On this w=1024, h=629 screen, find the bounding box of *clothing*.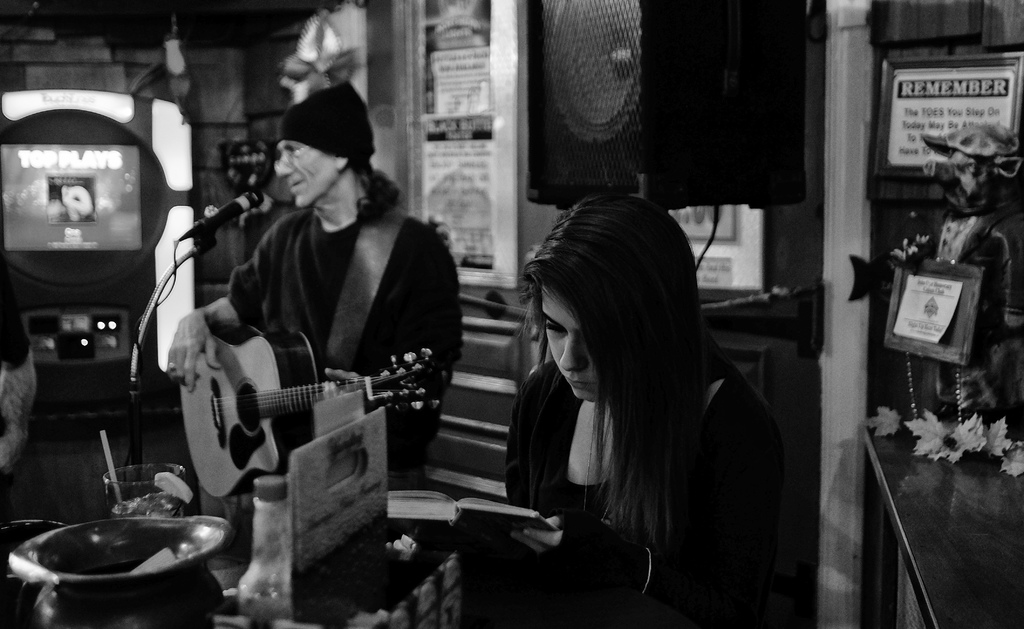
Bounding box: <region>504, 357, 786, 628</region>.
